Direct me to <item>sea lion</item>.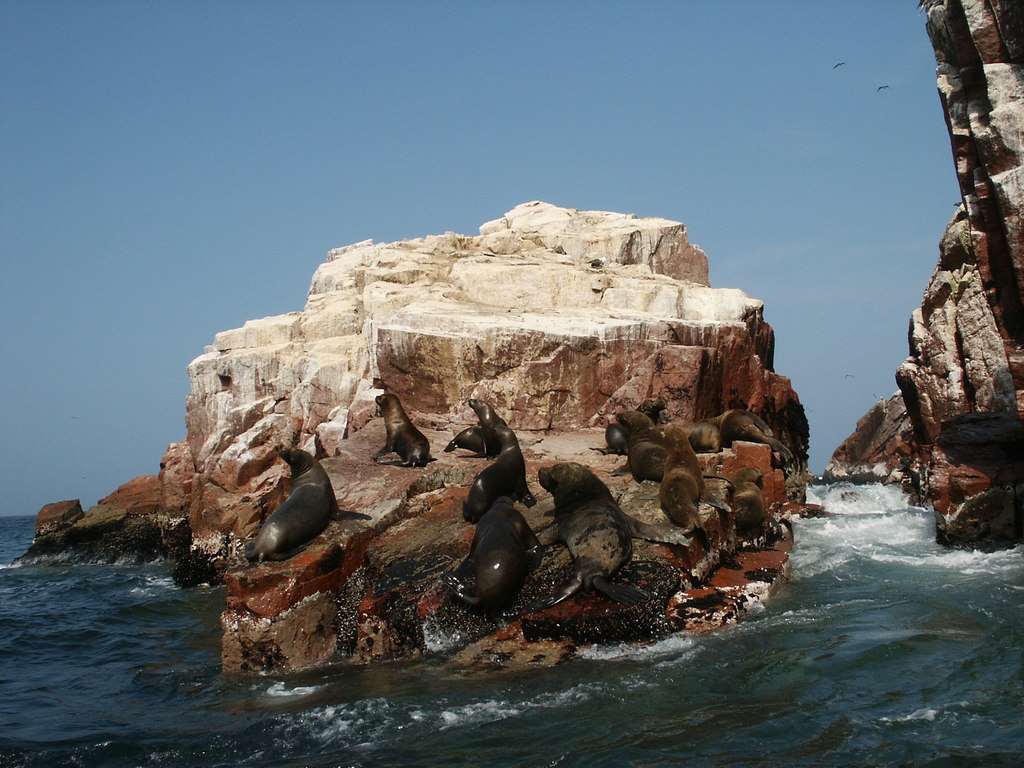
Direction: bbox(439, 497, 544, 607).
